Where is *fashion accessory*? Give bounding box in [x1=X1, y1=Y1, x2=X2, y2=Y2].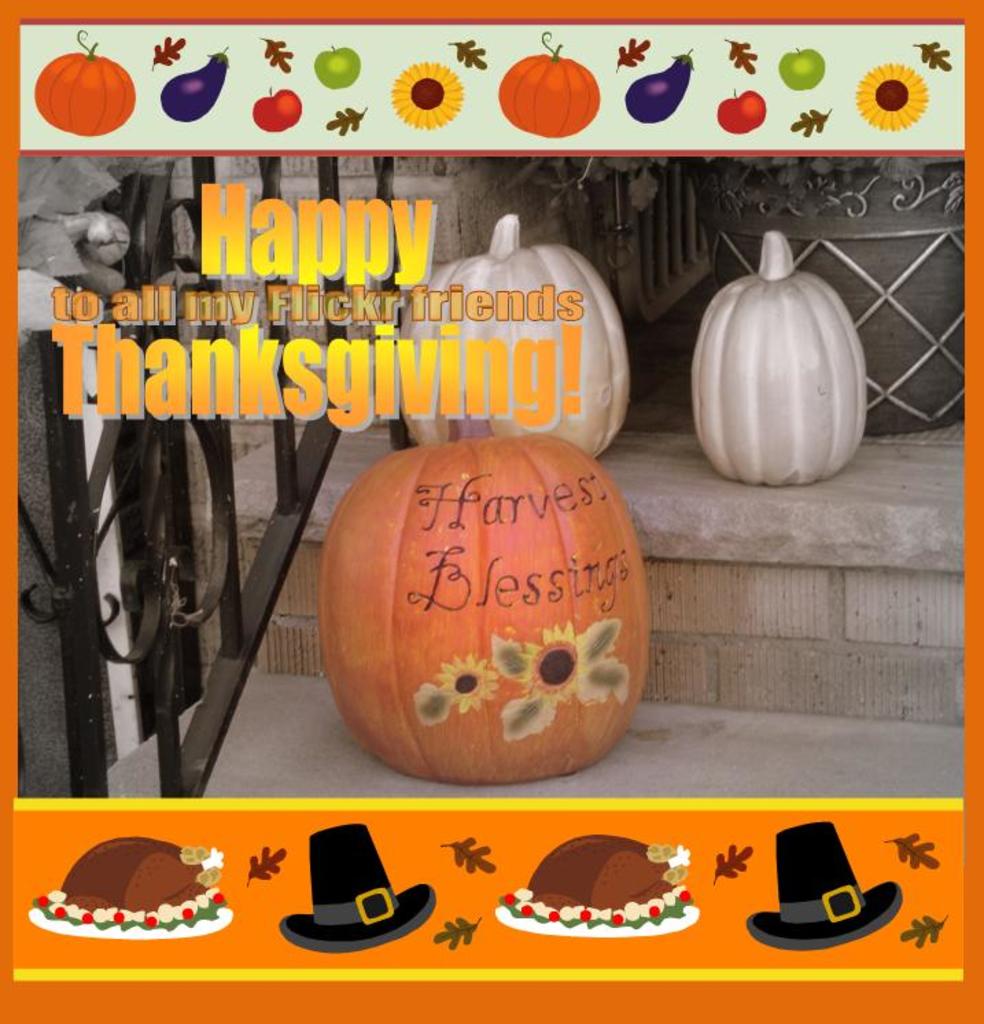
[x1=29, y1=829, x2=237, y2=946].
